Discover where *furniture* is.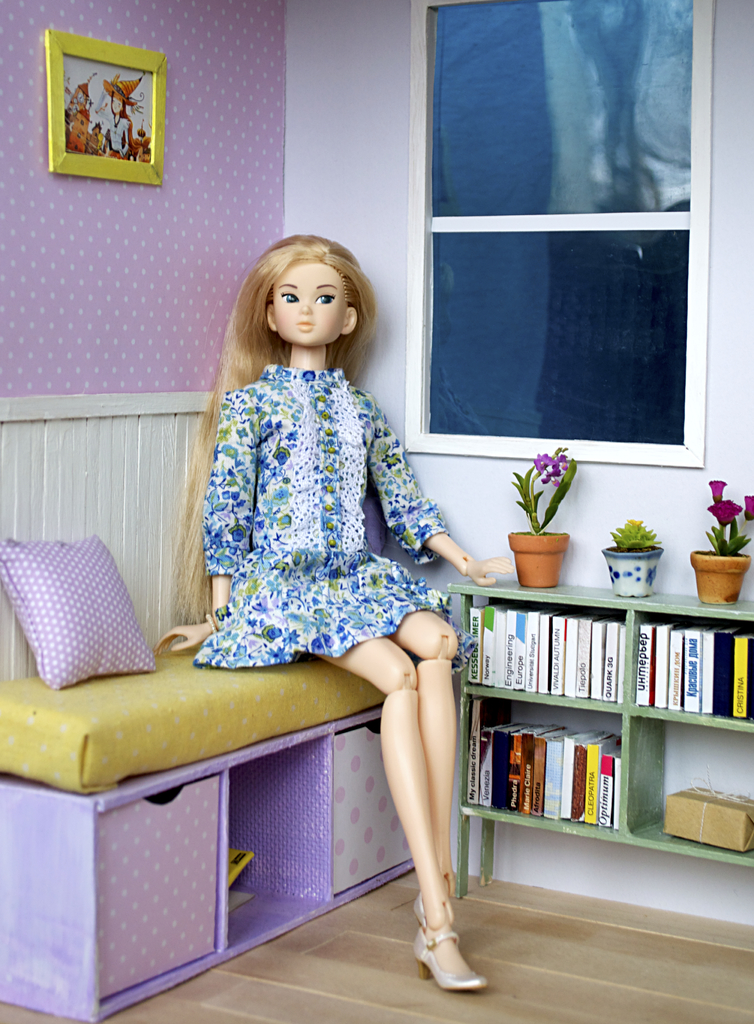
Discovered at select_region(453, 579, 753, 897).
